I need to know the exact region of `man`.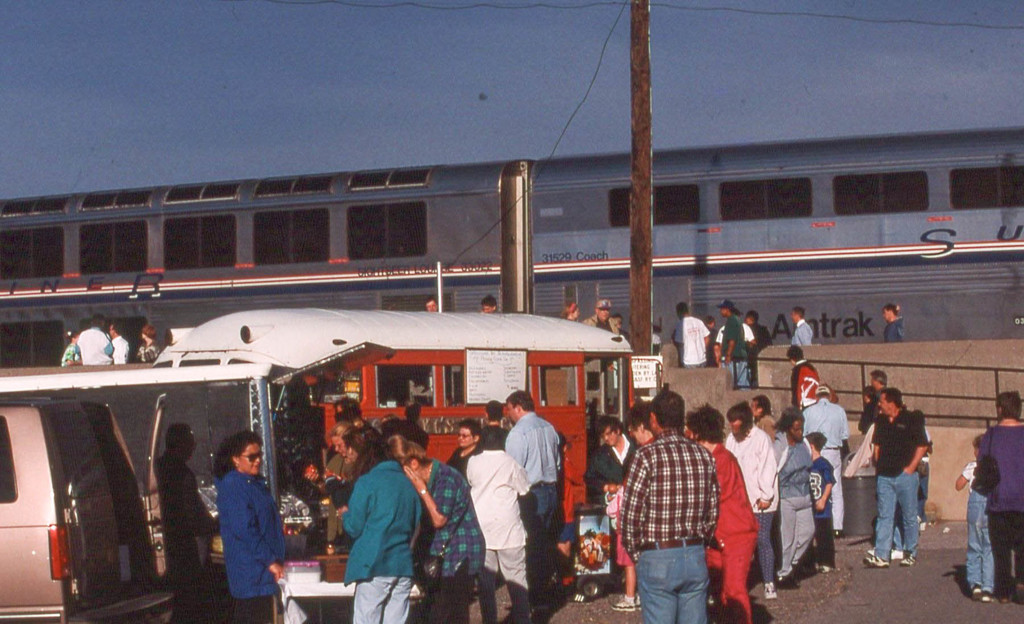
Region: box=[786, 345, 820, 409].
